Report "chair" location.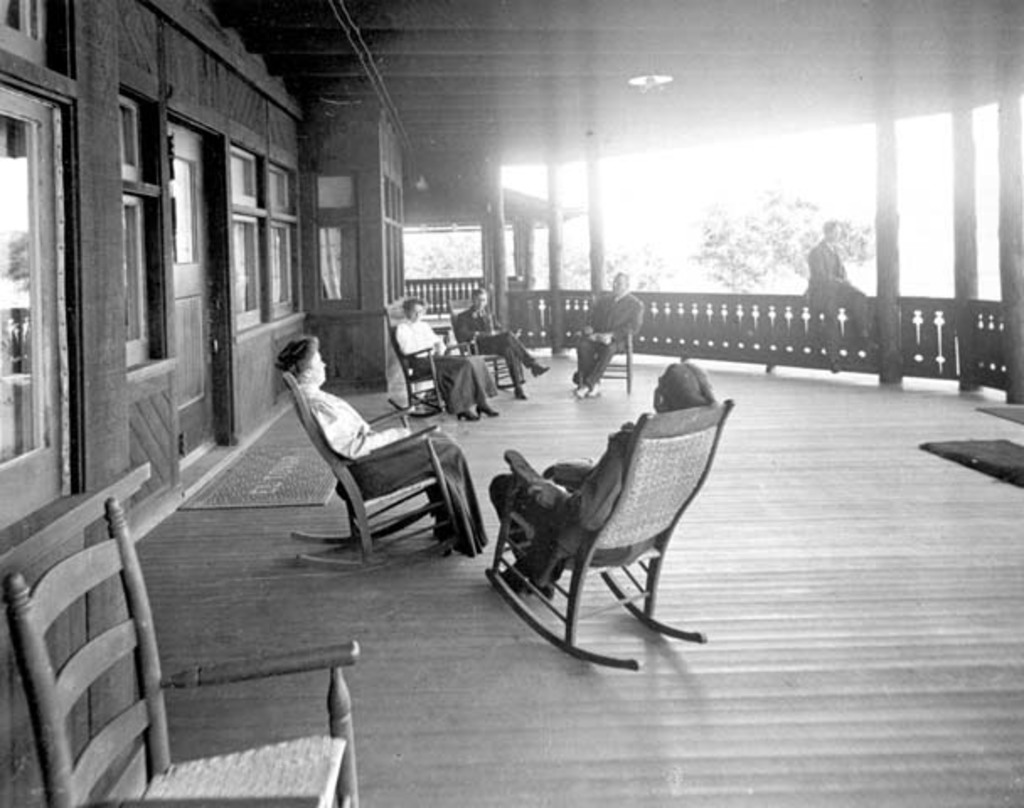
Report: 446 290 531 392.
